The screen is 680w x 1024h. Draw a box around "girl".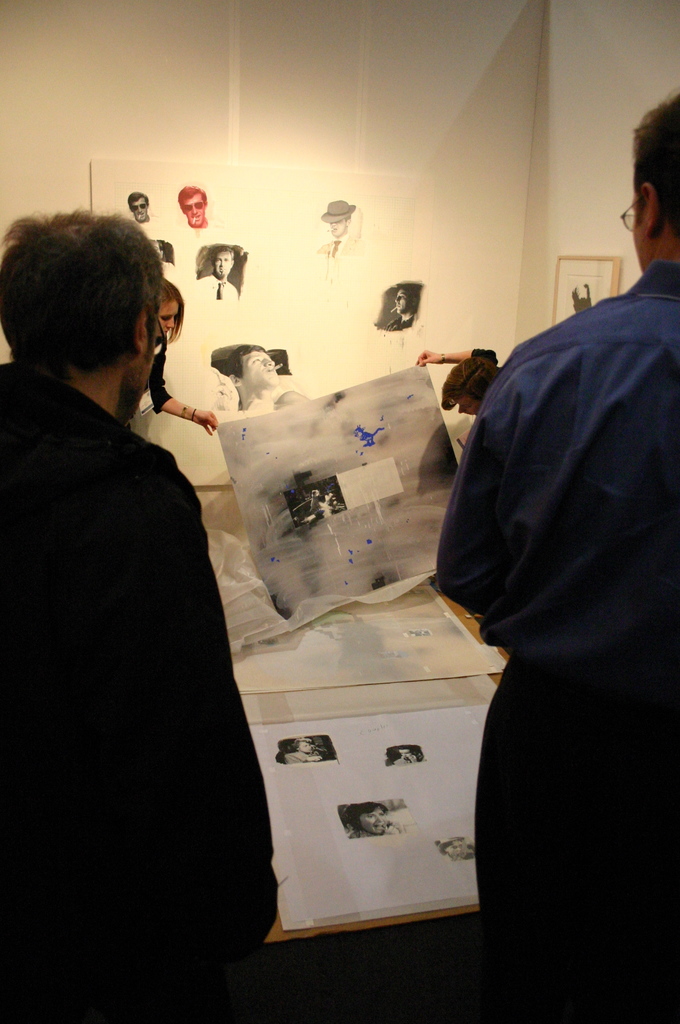
rect(143, 279, 215, 430).
